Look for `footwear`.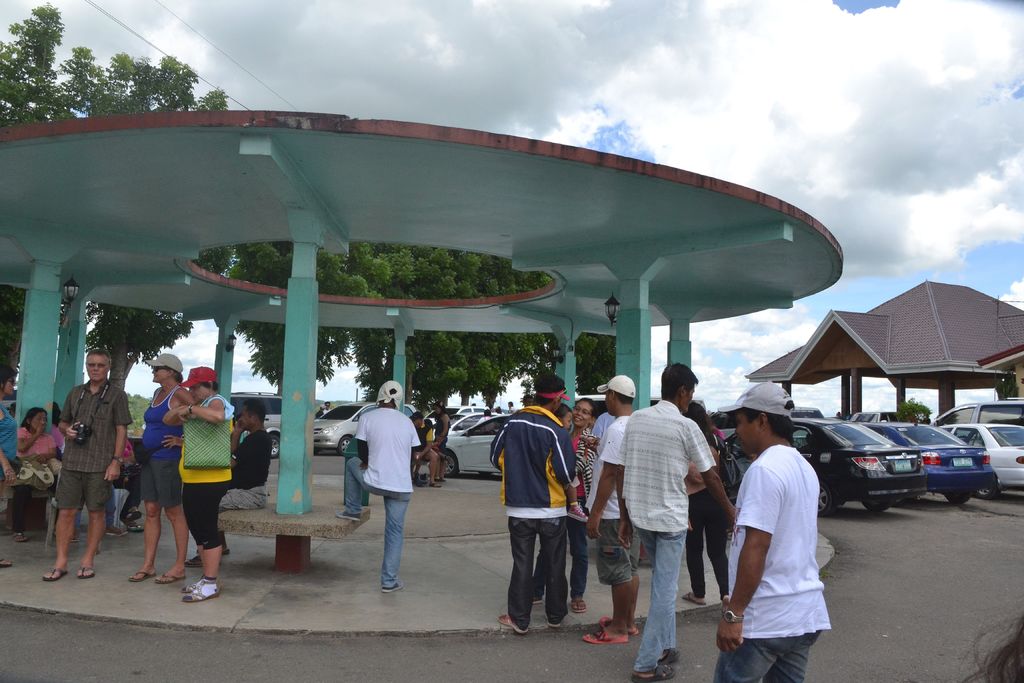
Found: <box>180,578,216,594</box>.
